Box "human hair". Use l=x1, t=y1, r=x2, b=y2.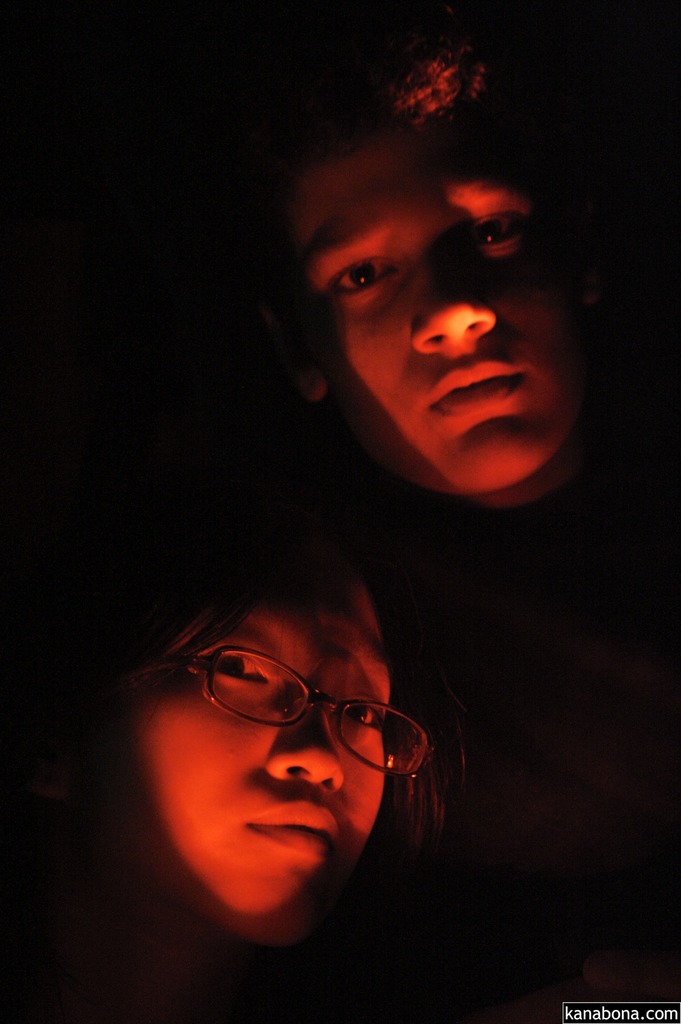
l=382, t=678, r=470, b=858.
